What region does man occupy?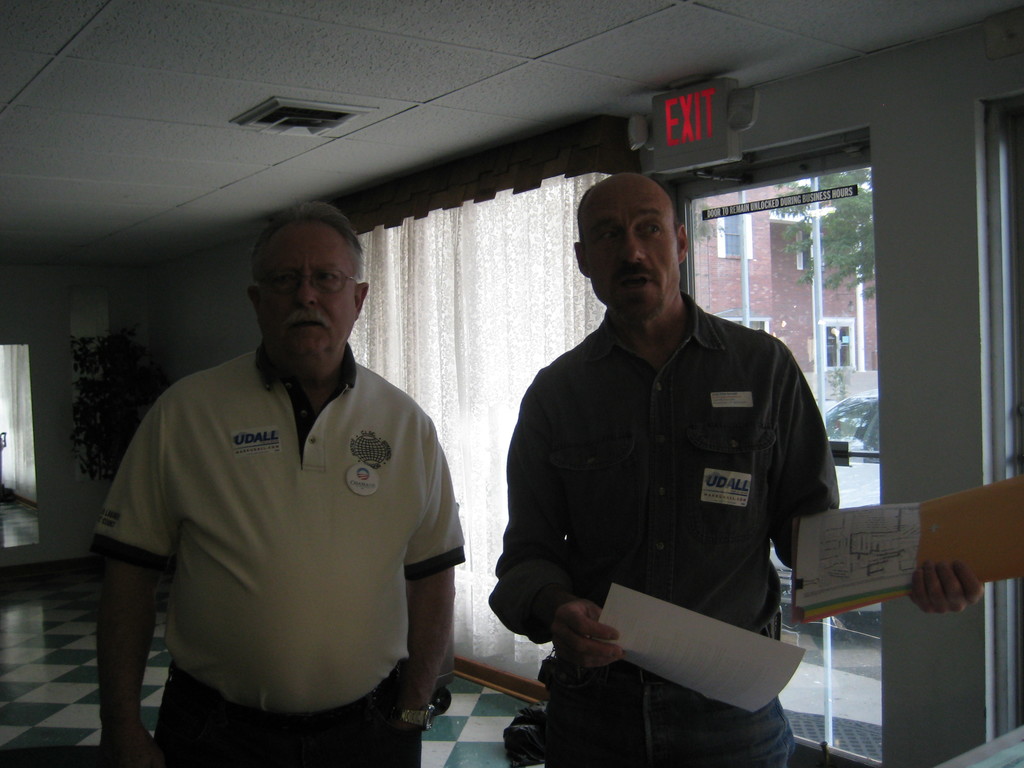
detection(91, 203, 467, 767).
